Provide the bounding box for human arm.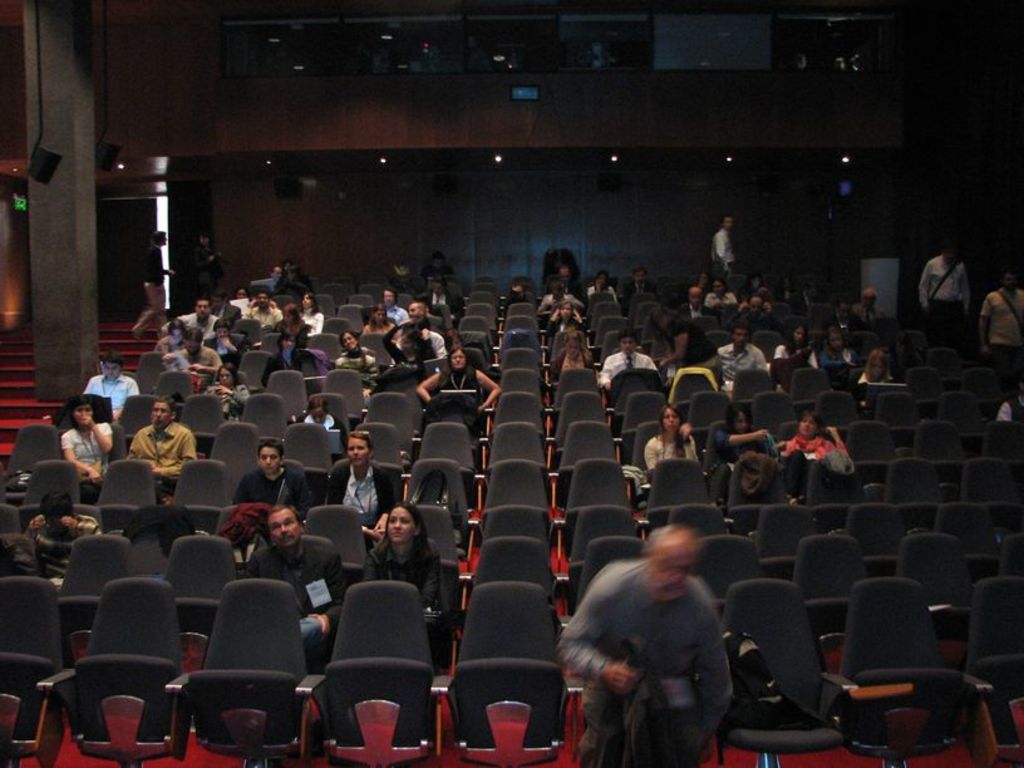
locate(77, 413, 110, 453).
